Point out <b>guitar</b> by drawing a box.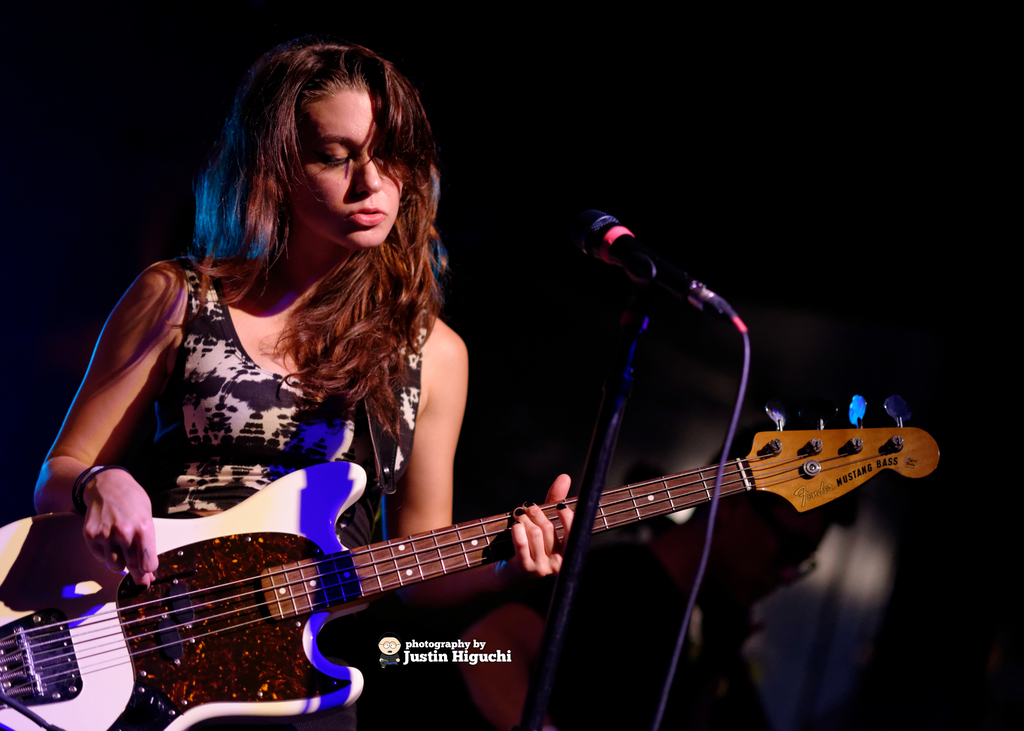
{"left": 1, "top": 390, "right": 957, "bottom": 730}.
